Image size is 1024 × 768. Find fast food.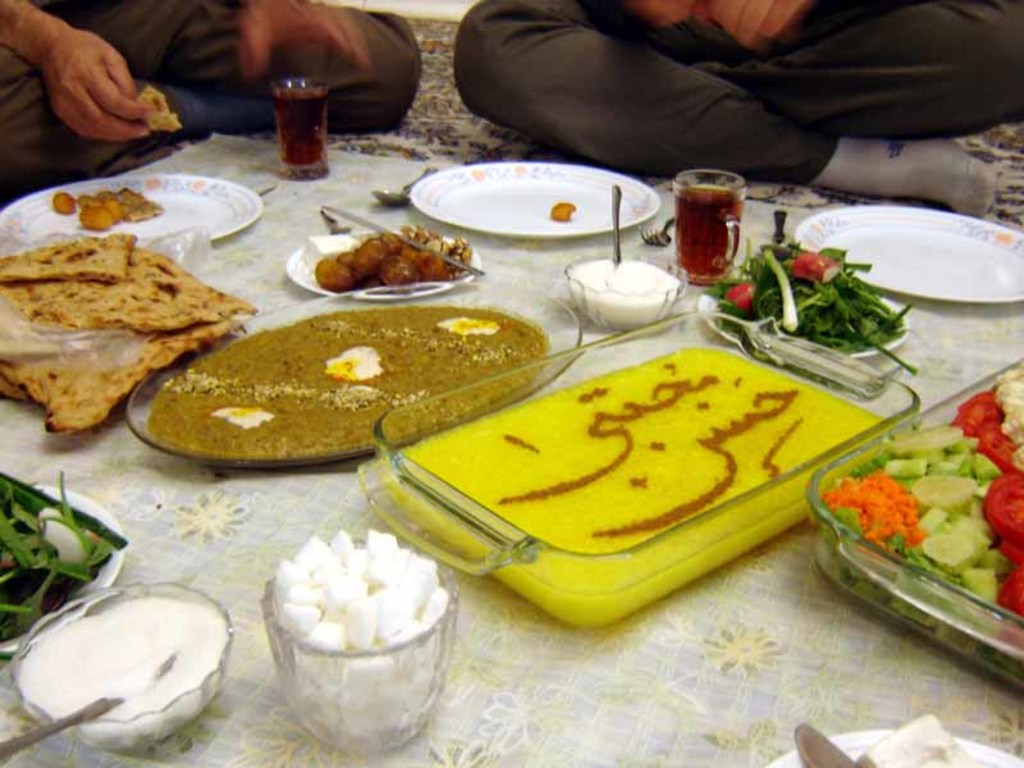
BBox(826, 361, 1023, 664).
